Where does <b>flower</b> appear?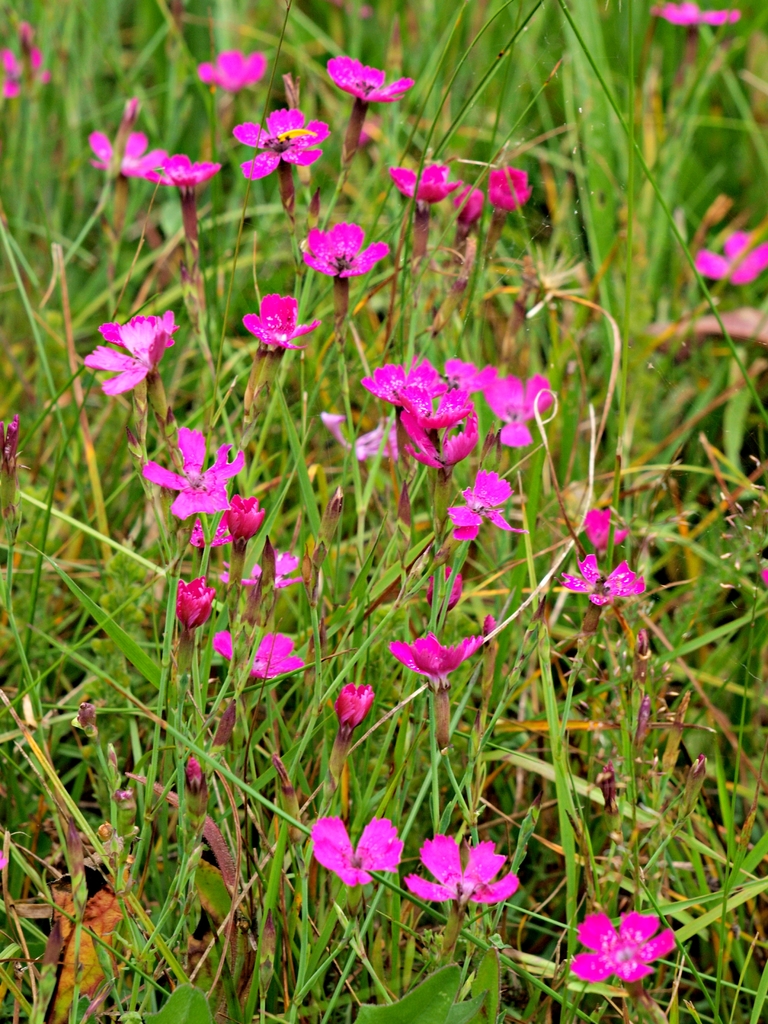
Appears at 557 557 639 602.
